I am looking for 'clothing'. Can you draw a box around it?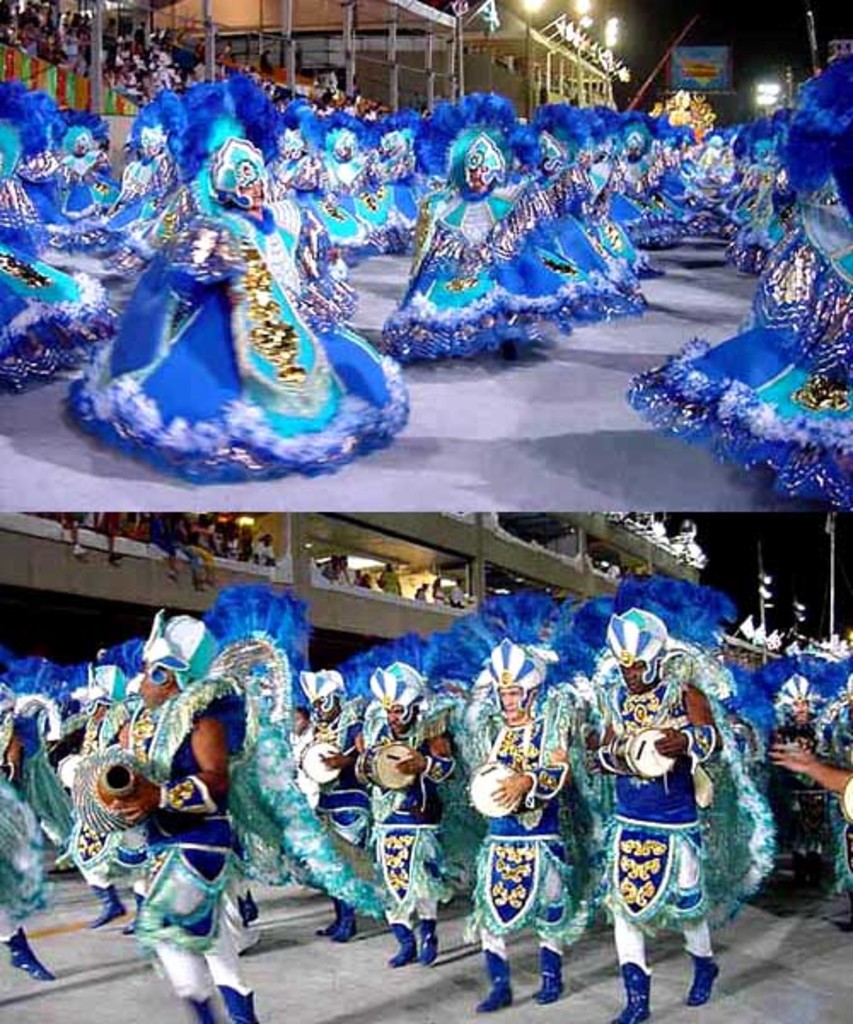
Sure, the bounding box is <box>587,679,756,940</box>.
